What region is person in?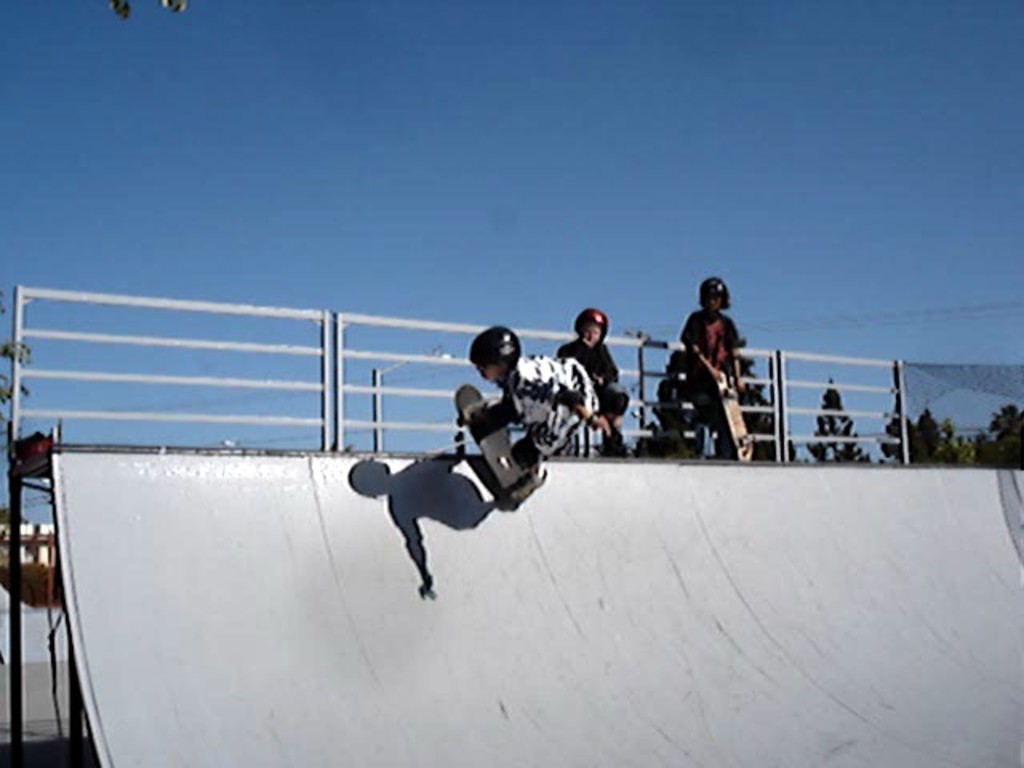
crop(454, 323, 606, 488).
